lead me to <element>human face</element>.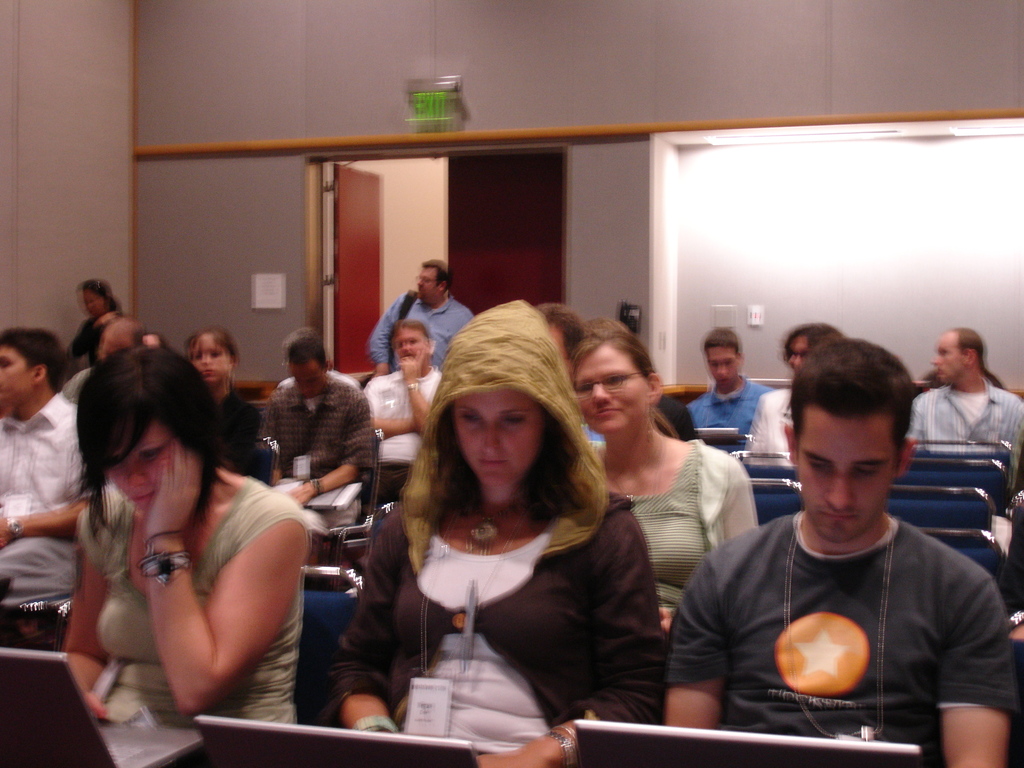
Lead to rect(932, 337, 959, 383).
